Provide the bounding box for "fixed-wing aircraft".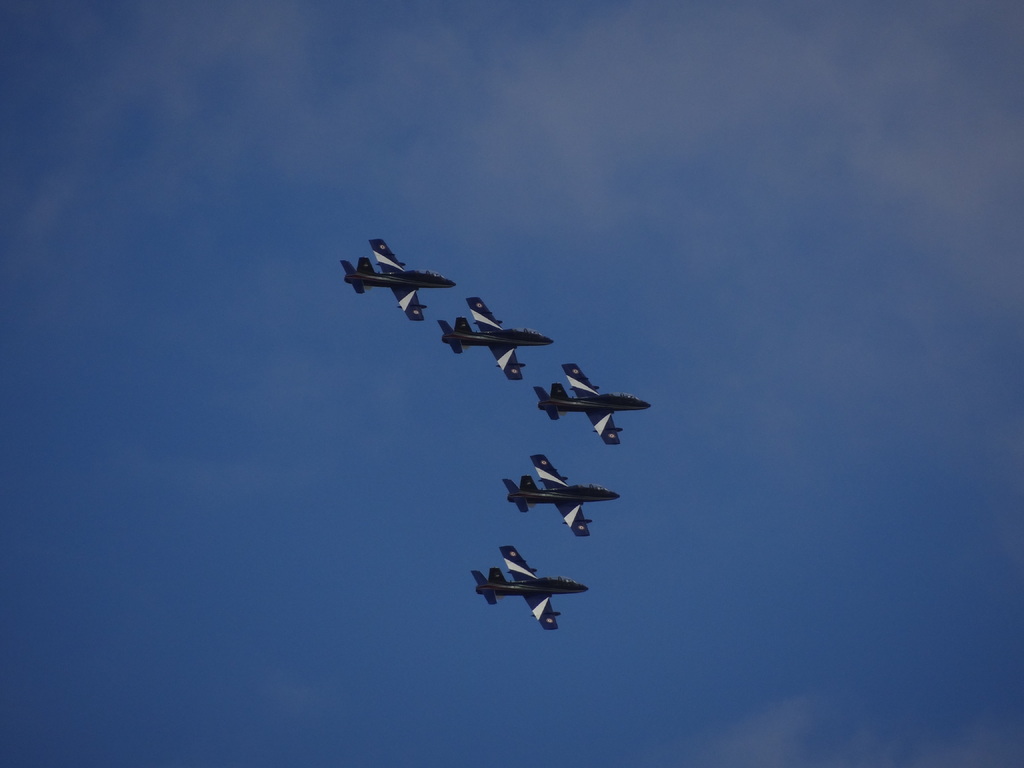
498, 457, 616, 540.
